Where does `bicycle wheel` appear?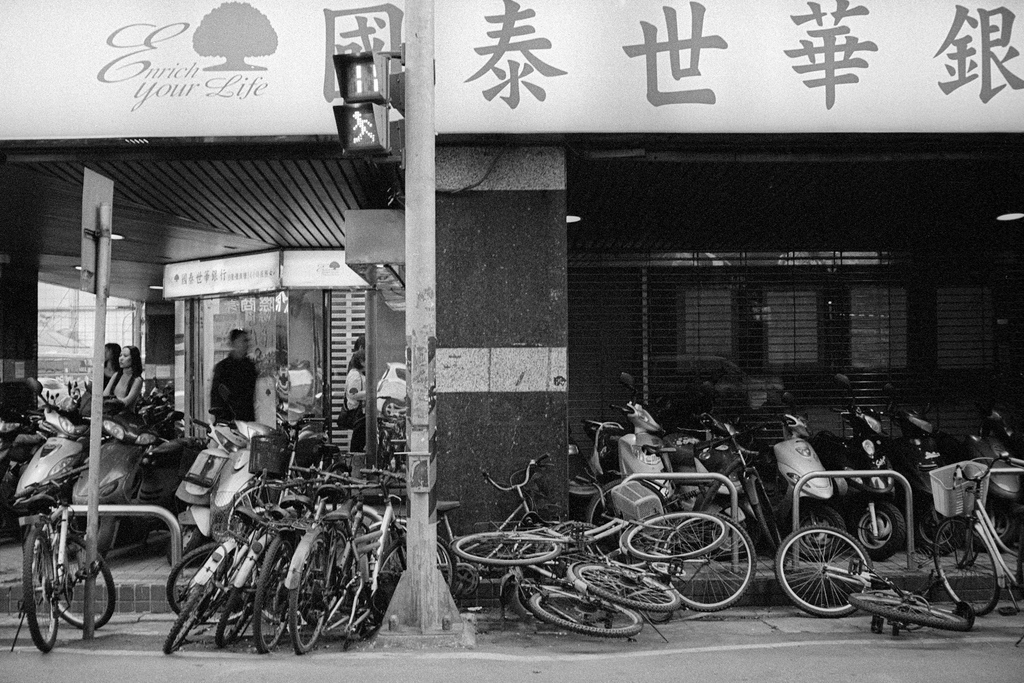
Appears at Rect(49, 531, 116, 629).
